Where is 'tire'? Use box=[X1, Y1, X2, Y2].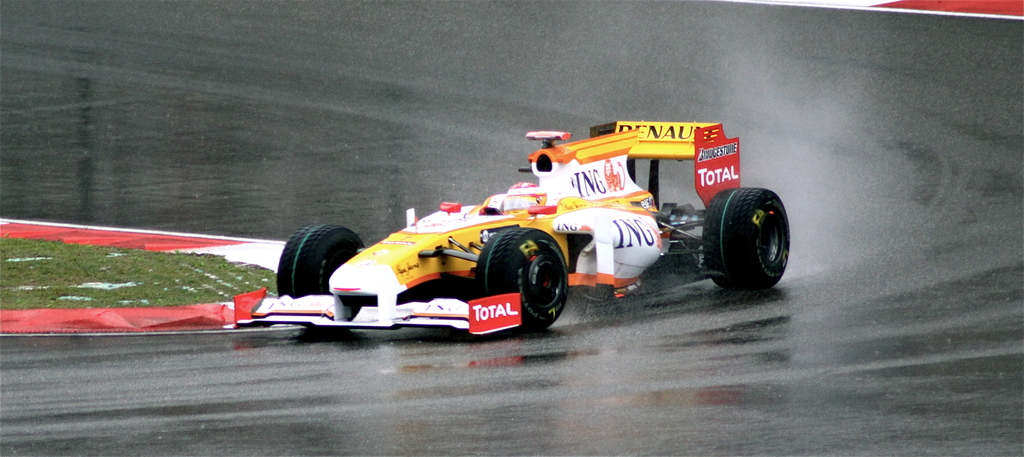
box=[275, 223, 369, 320].
